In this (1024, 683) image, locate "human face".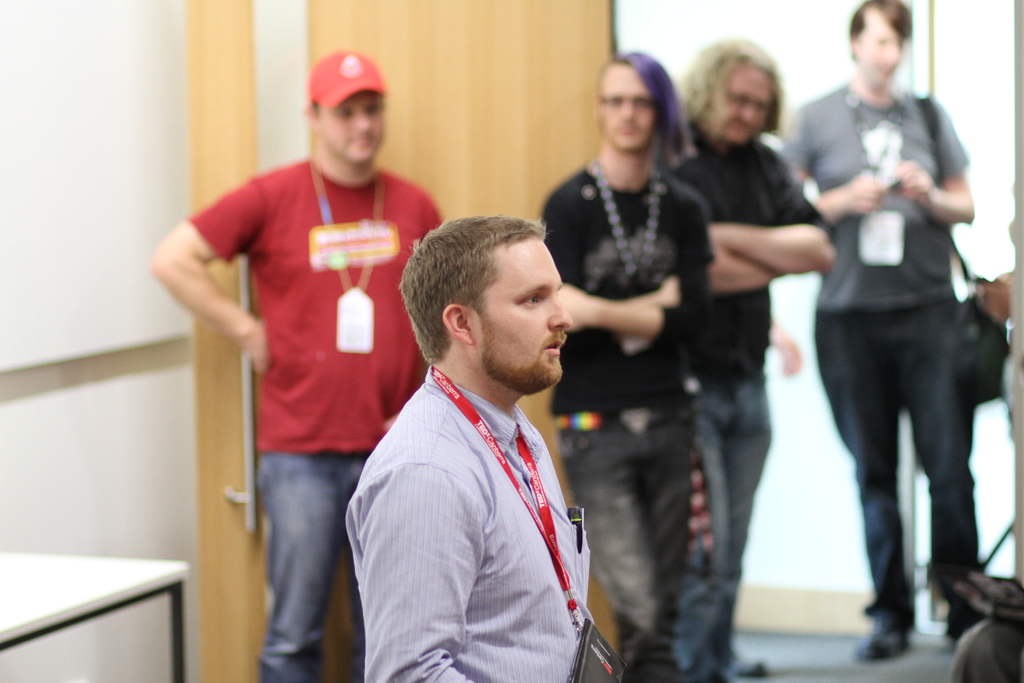
Bounding box: <box>598,64,655,154</box>.
